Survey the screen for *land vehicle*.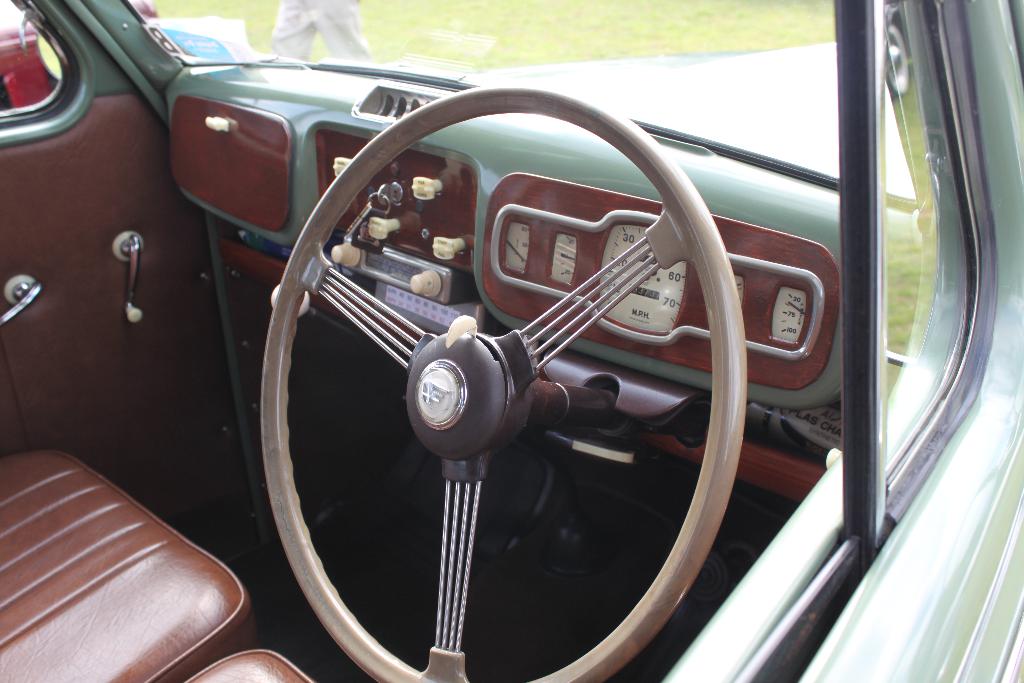
Survey found: x1=2 y1=4 x2=1023 y2=682.
